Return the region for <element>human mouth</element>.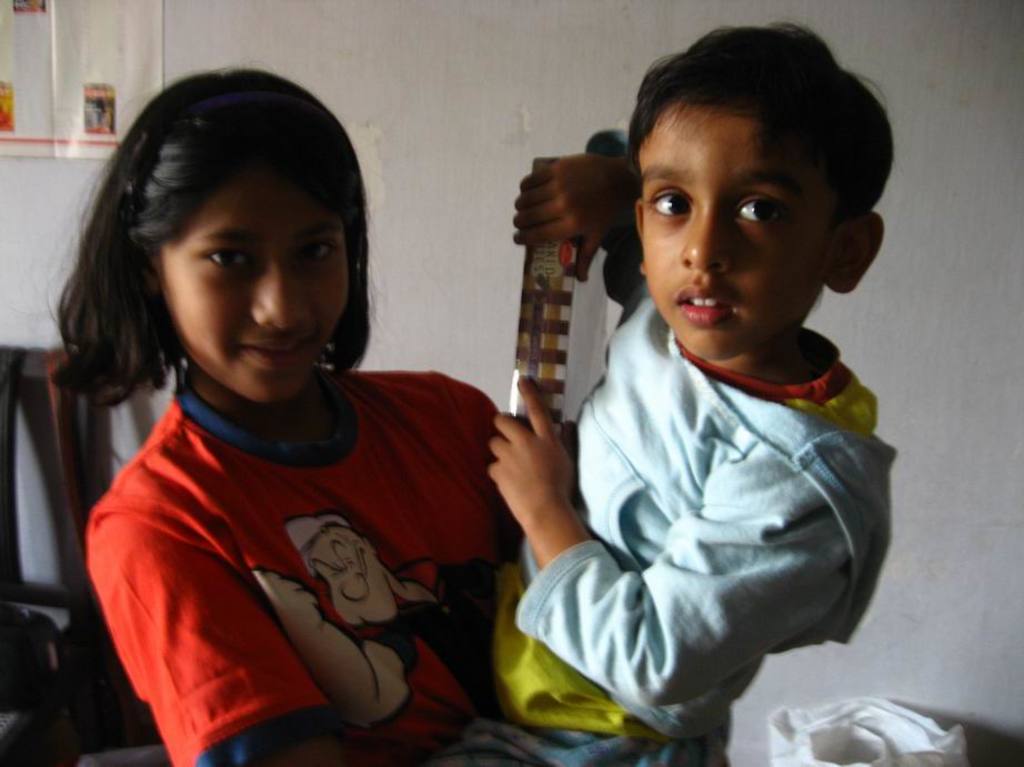
[671, 287, 740, 315].
